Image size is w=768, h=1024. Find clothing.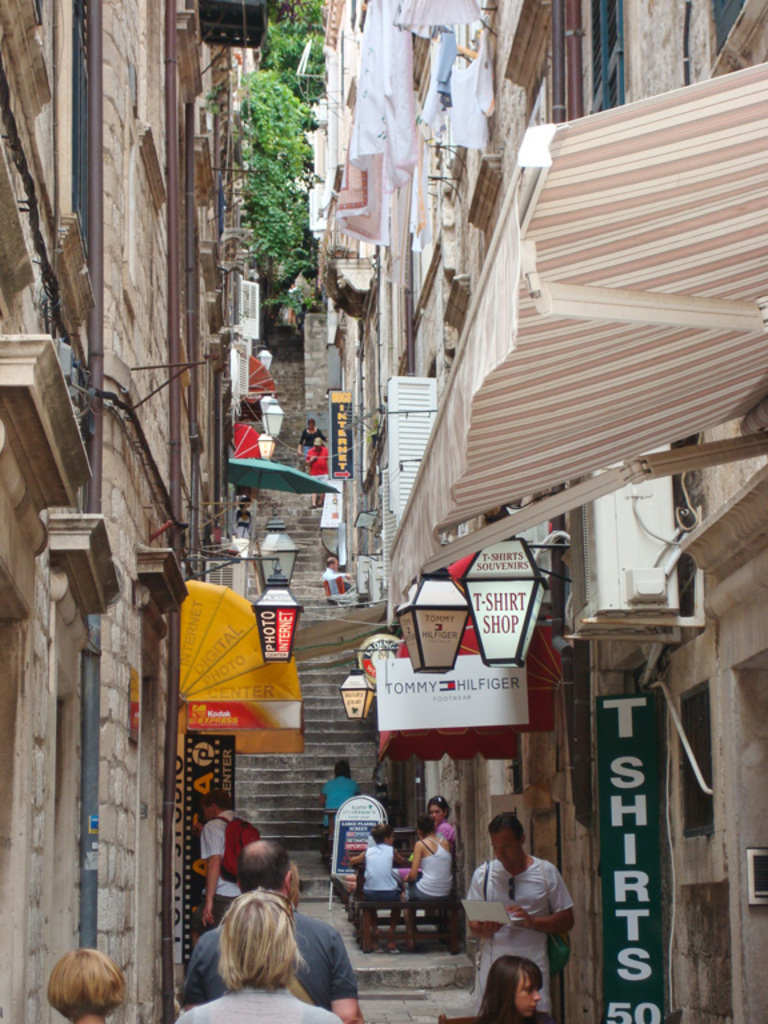
<region>409, 835, 455, 900</region>.
